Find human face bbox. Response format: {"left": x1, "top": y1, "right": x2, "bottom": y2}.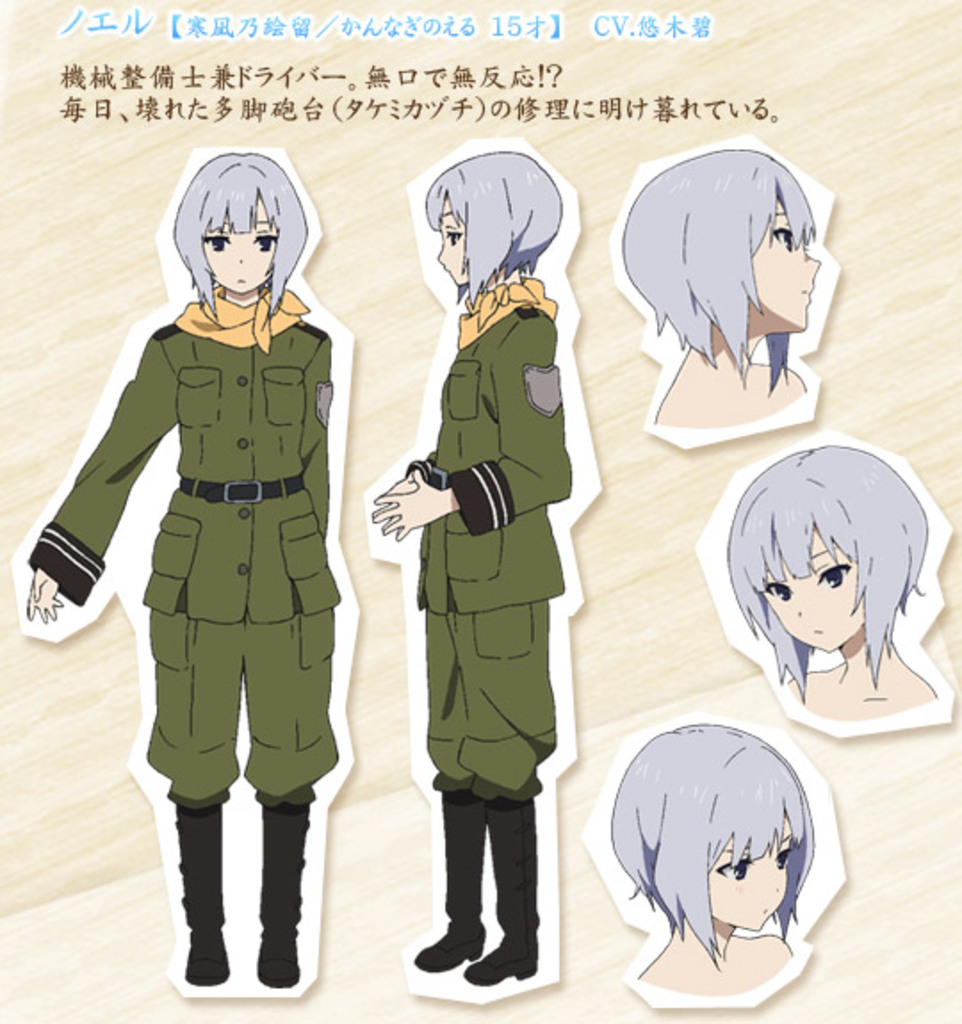
{"left": 709, "top": 823, "right": 798, "bottom": 928}.
